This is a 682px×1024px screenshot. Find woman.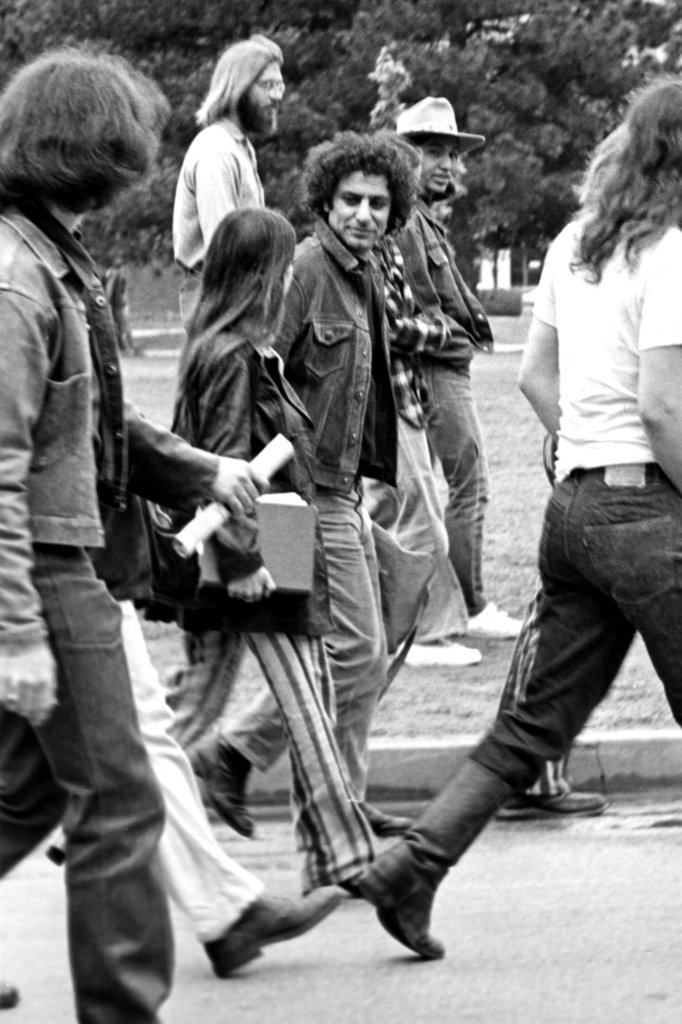
Bounding box: [50, 214, 384, 898].
